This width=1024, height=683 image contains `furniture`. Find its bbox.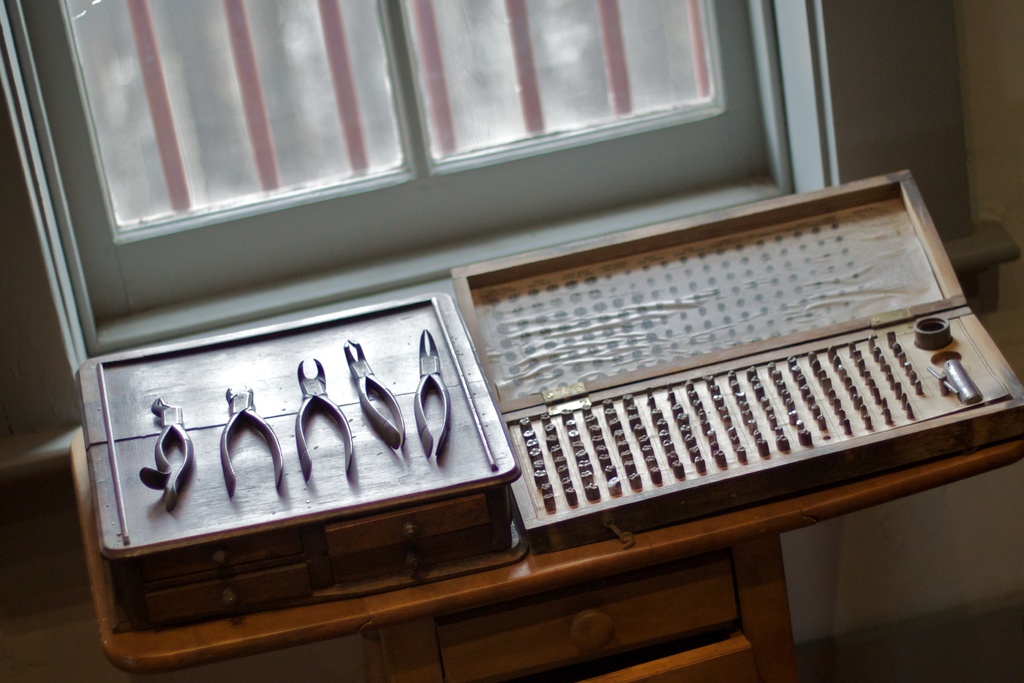
left=72, top=424, right=1023, bottom=682.
